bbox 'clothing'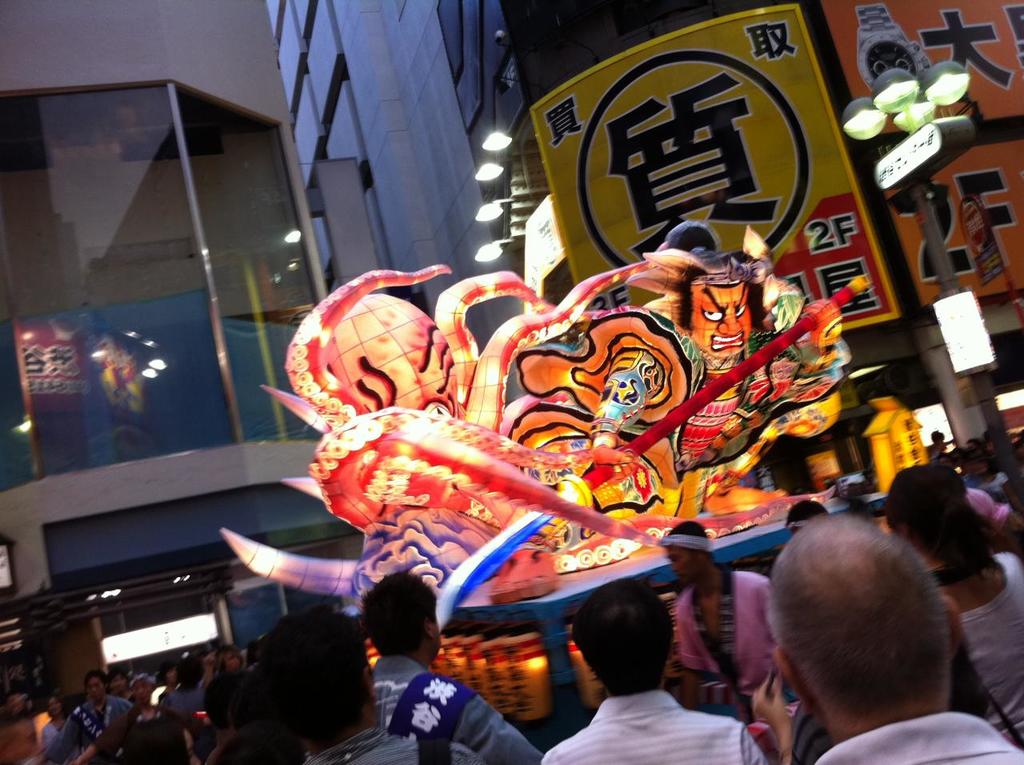
locate(650, 579, 777, 723)
